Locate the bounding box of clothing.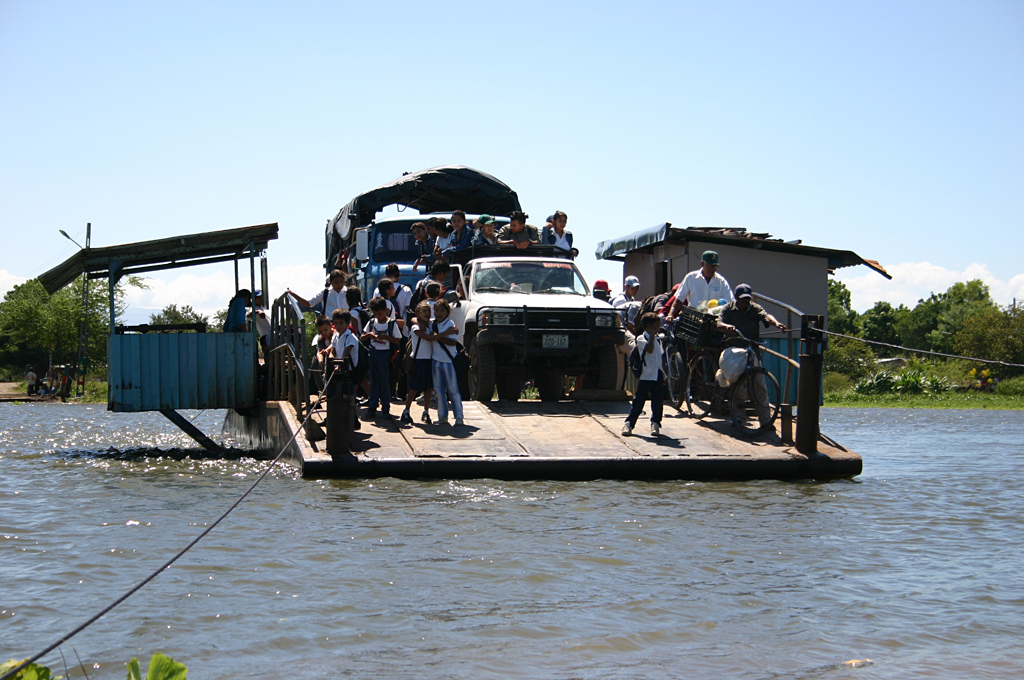
Bounding box: bbox(373, 288, 407, 316).
